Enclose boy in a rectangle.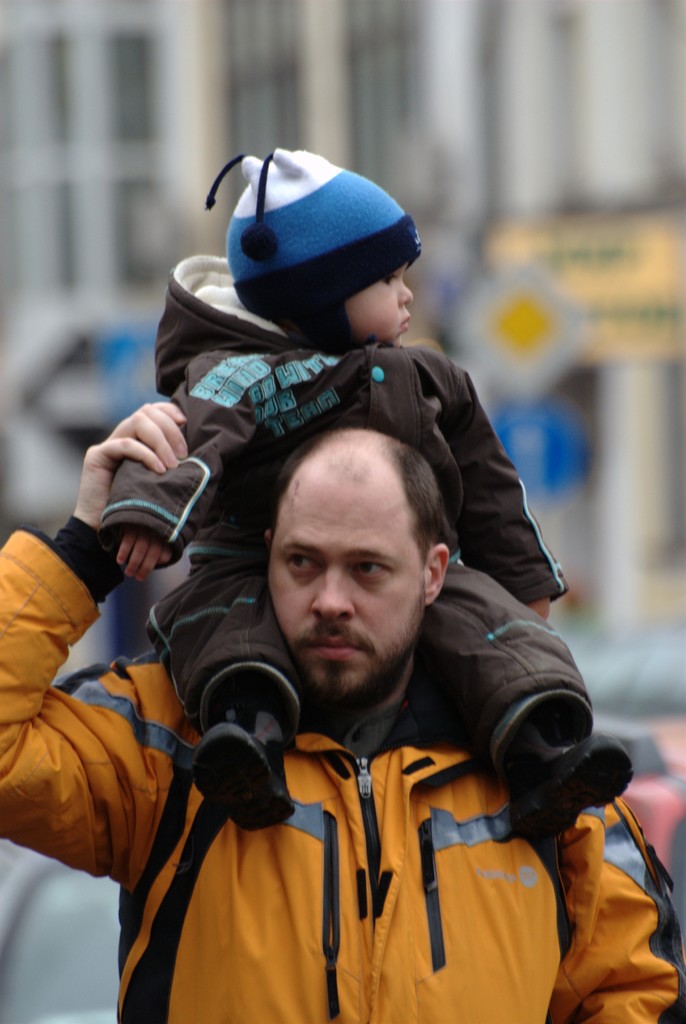
(x1=71, y1=216, x2=590, y2=919).
